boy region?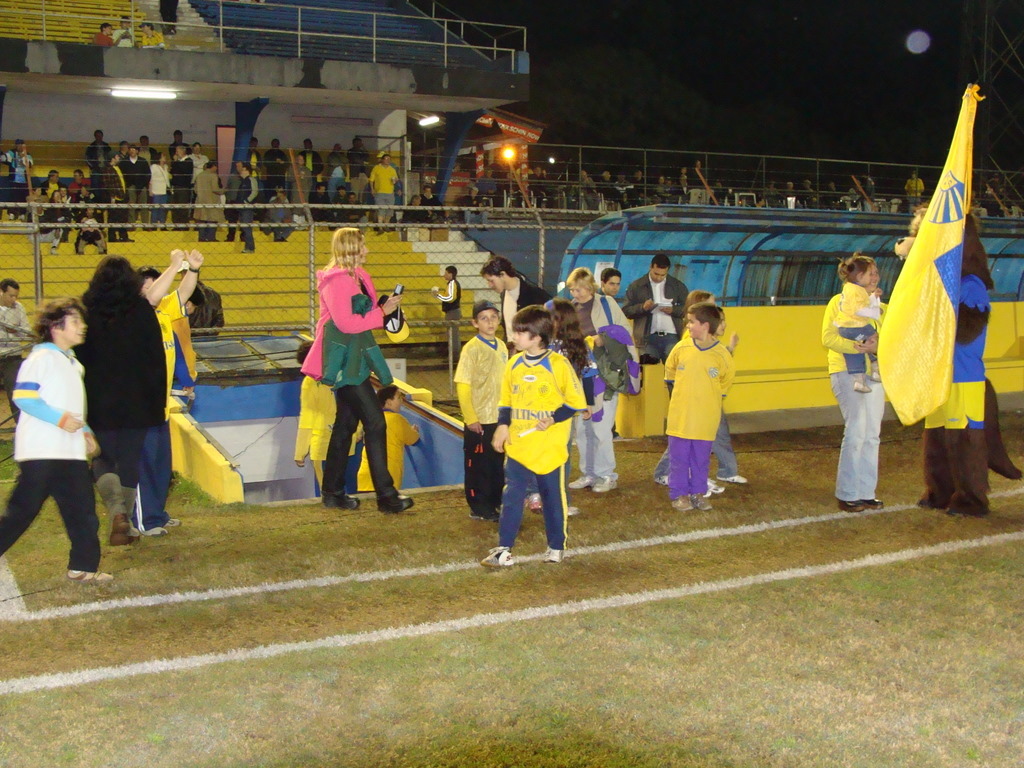
bbox=[293, 339, 338, 489]
